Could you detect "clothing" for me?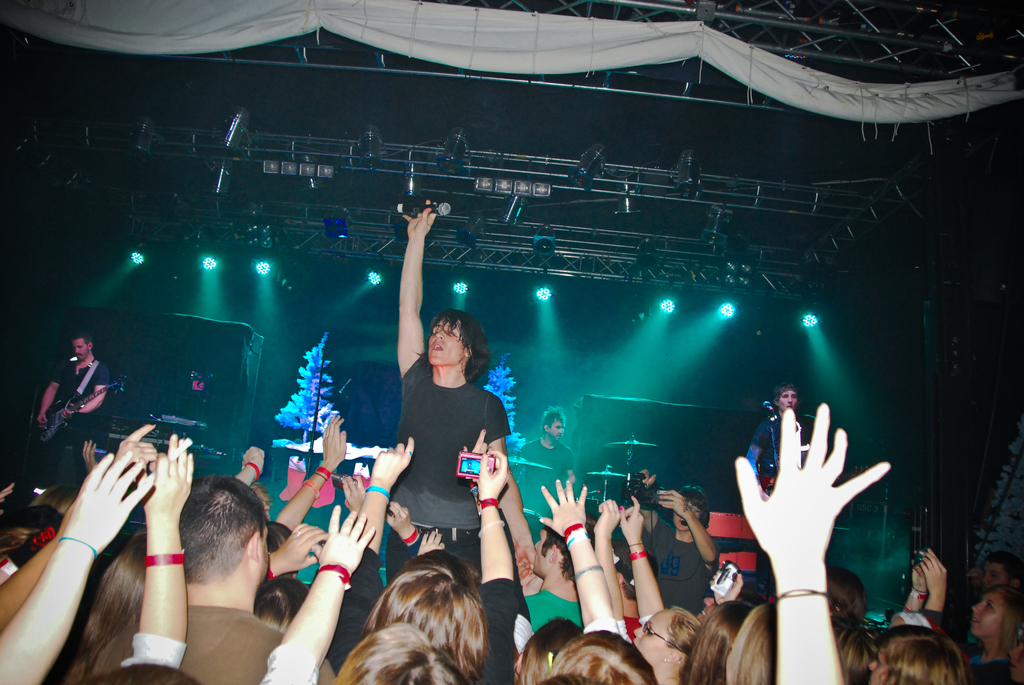
Detection result: bbox(963, 647, 1007, 684).
